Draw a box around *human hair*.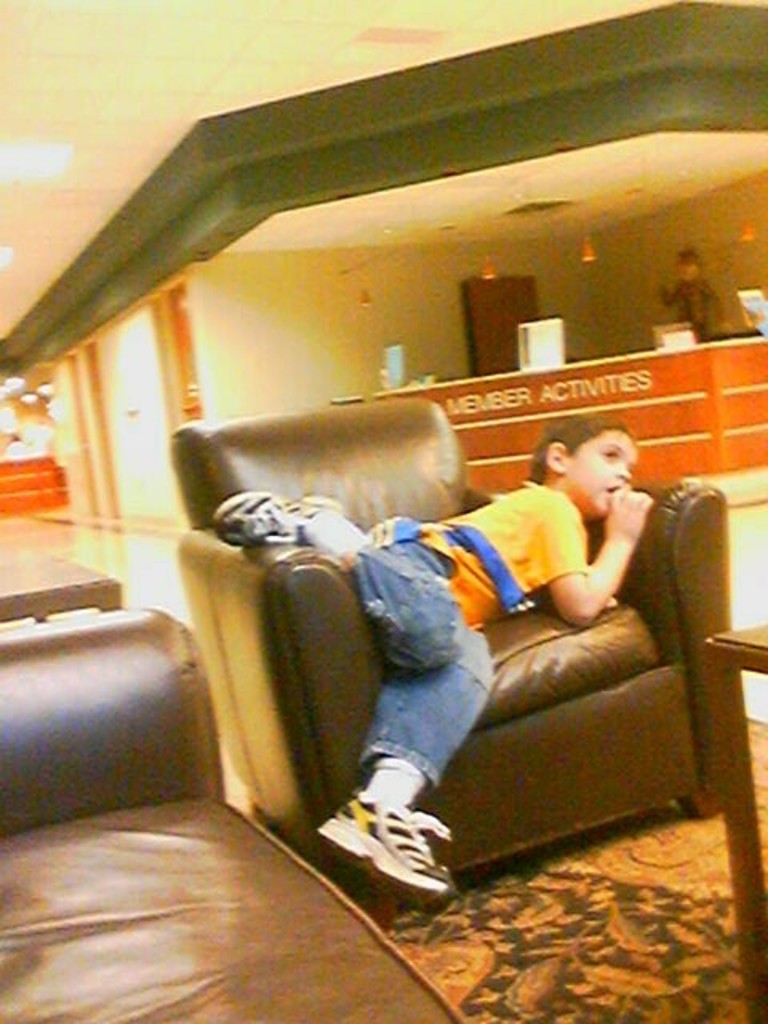
left=520, top=411, right=616, bottom=488.
